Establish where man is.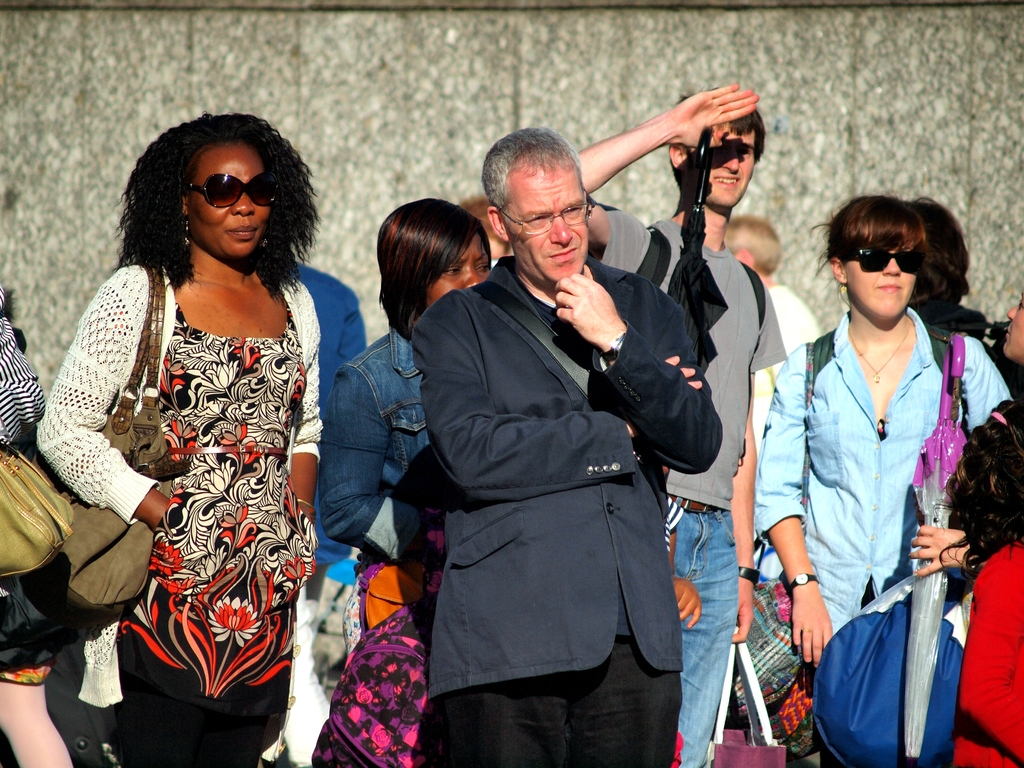
Established at 412,125,723,767.
